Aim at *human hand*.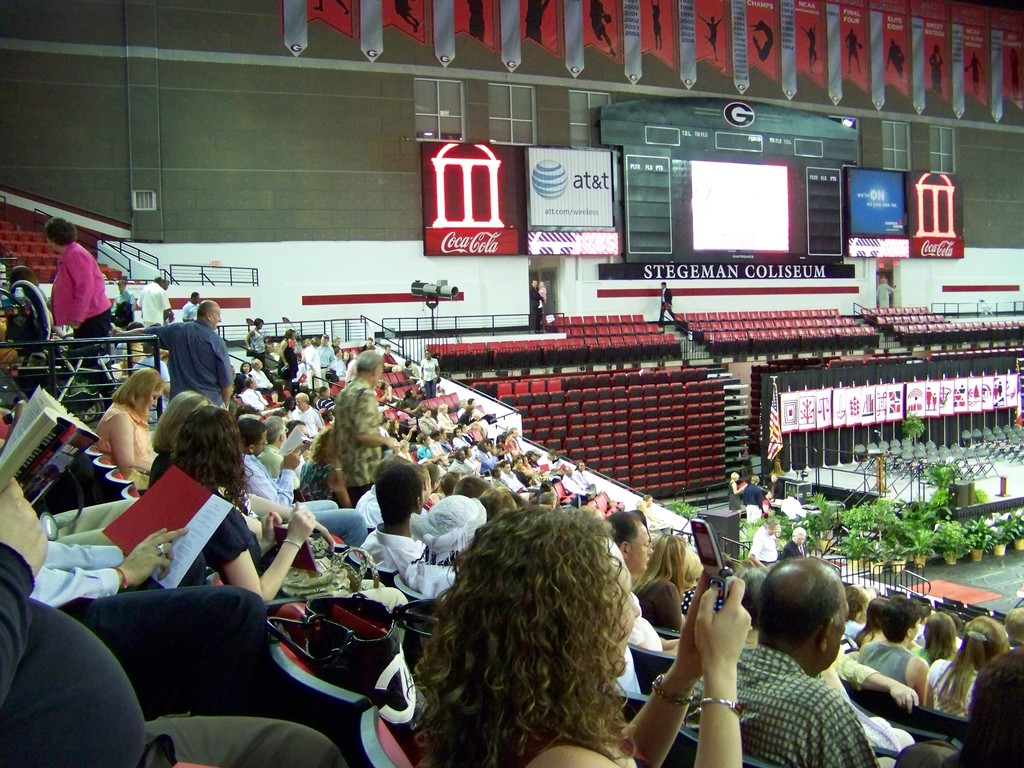
Aimed at 383/437/401/454.
